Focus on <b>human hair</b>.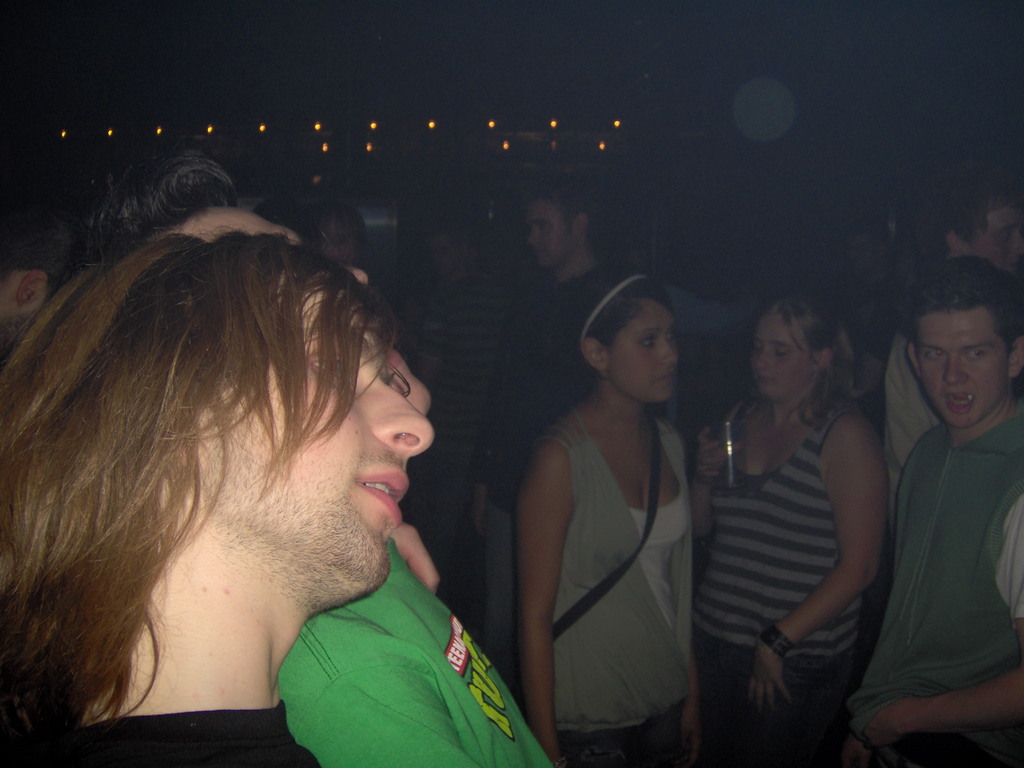
Focused at <bbox>16, 190, 410, 716</bbox>.
